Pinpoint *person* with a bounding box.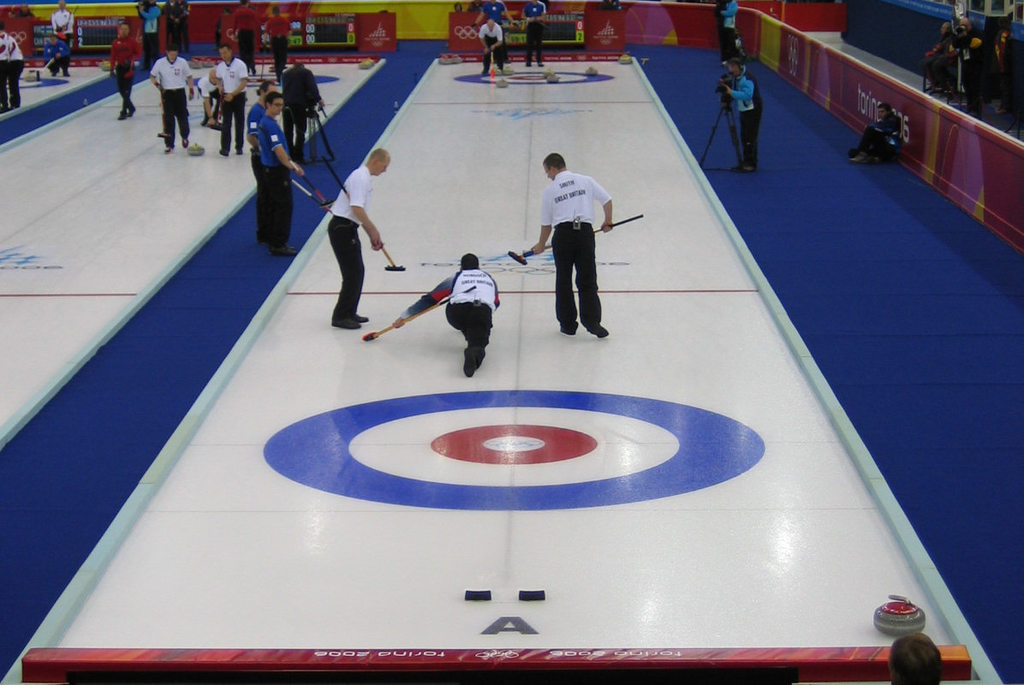
BBox(472, 0, 513, 27).
